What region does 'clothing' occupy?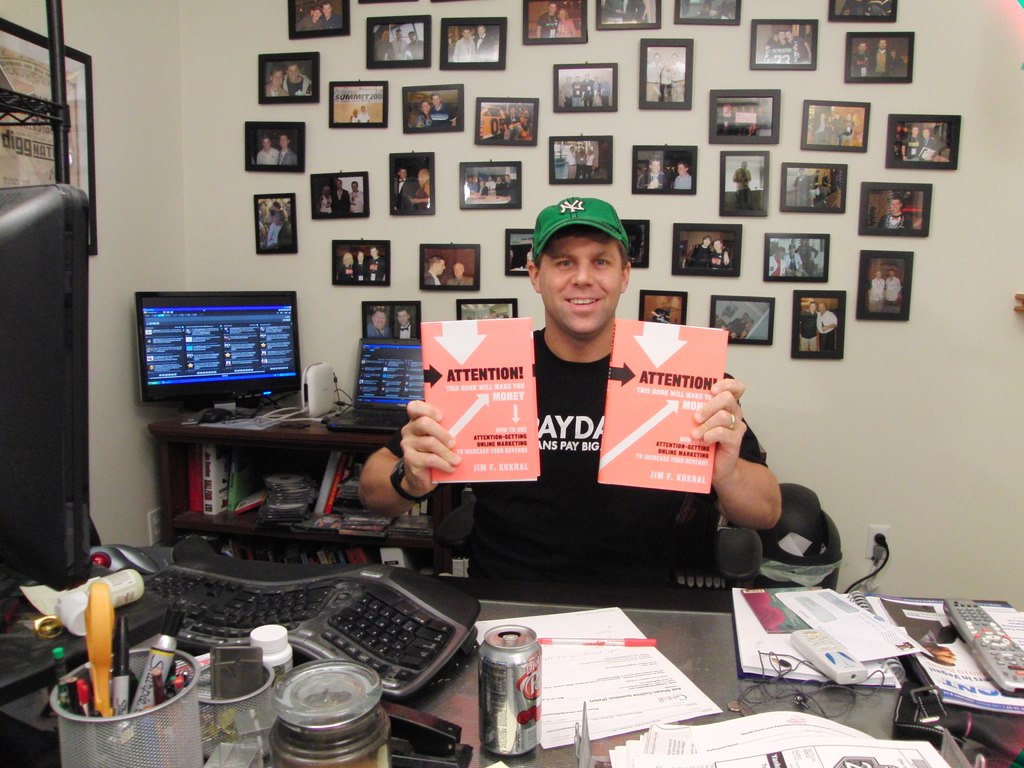
Rect(605, 0, 625, 23).
